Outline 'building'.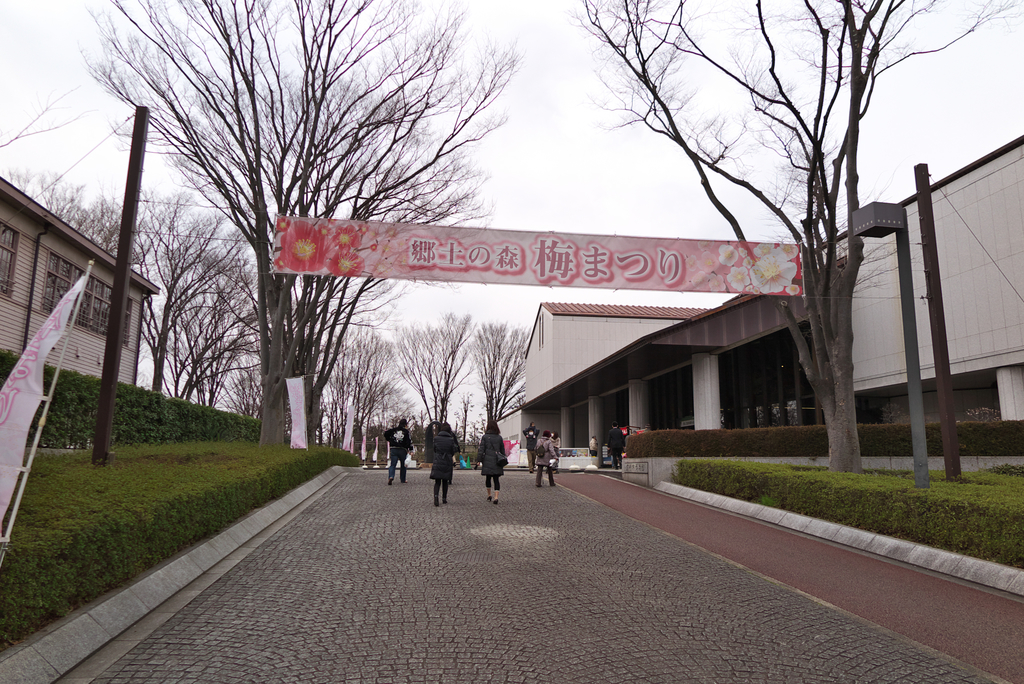
Outline: bbox(494, 132, 1023, 454).
